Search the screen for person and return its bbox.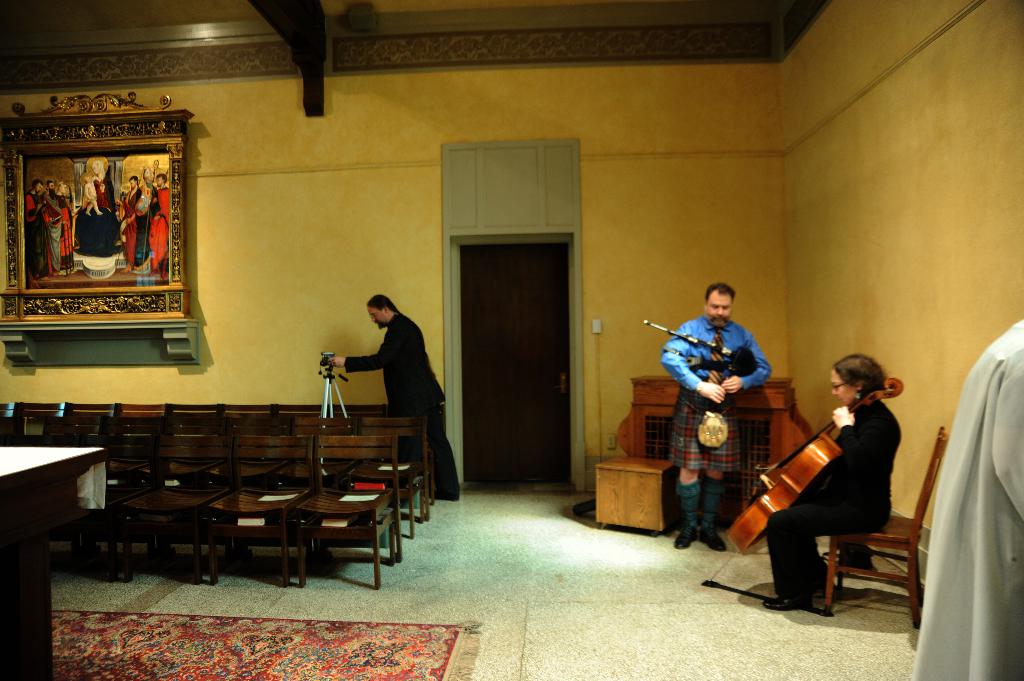
Found: bbox=(154, 174, 172, 269).
